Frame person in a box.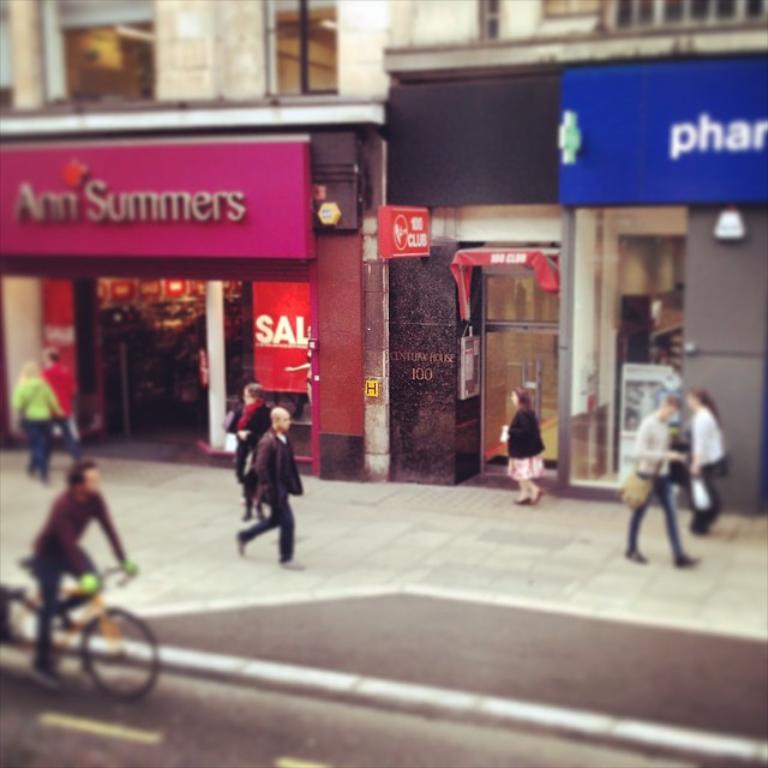
(498,383,547,510).
